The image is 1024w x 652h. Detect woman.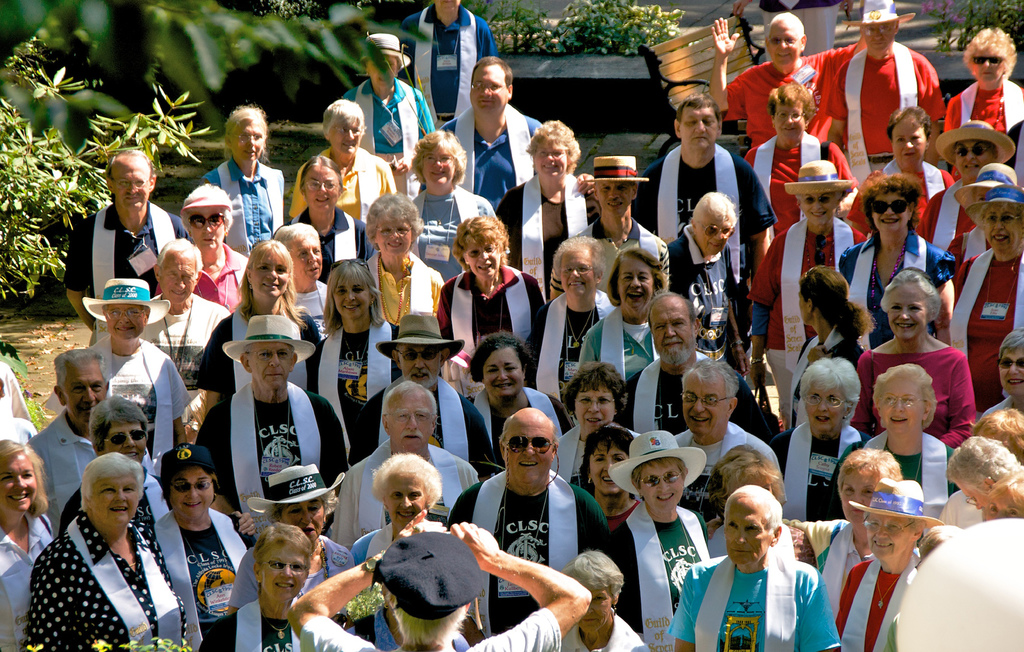
Detection: region(412, 131, 498, 285).
